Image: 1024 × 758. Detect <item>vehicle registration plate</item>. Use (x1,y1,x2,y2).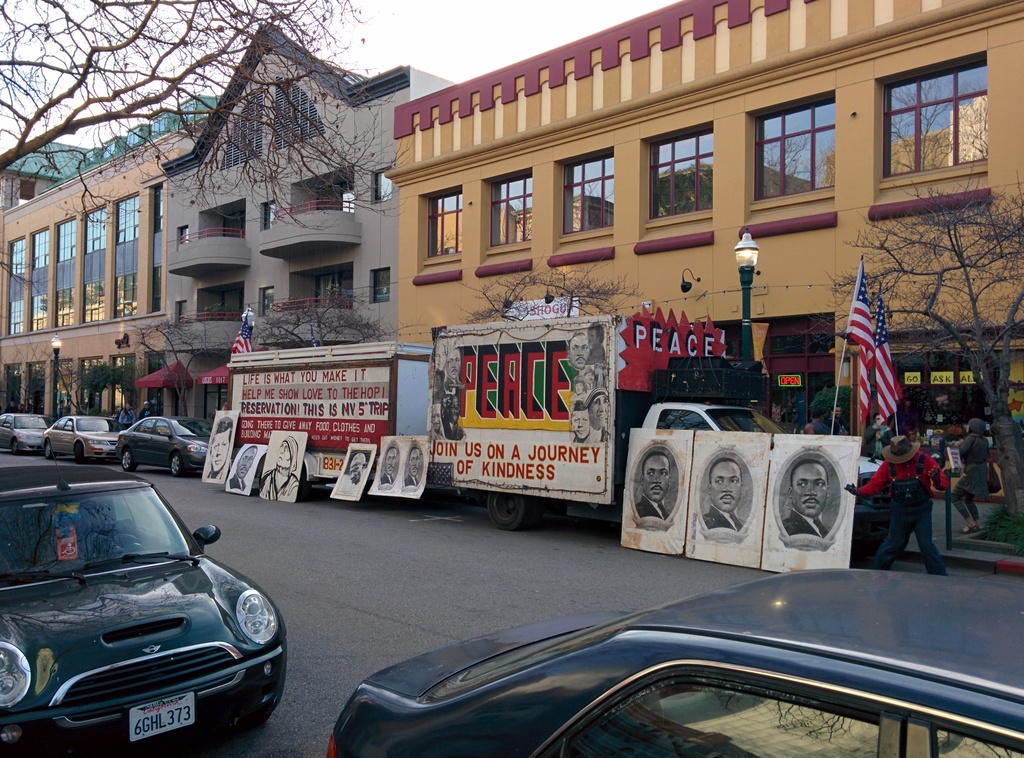
(127,684,197,743).
